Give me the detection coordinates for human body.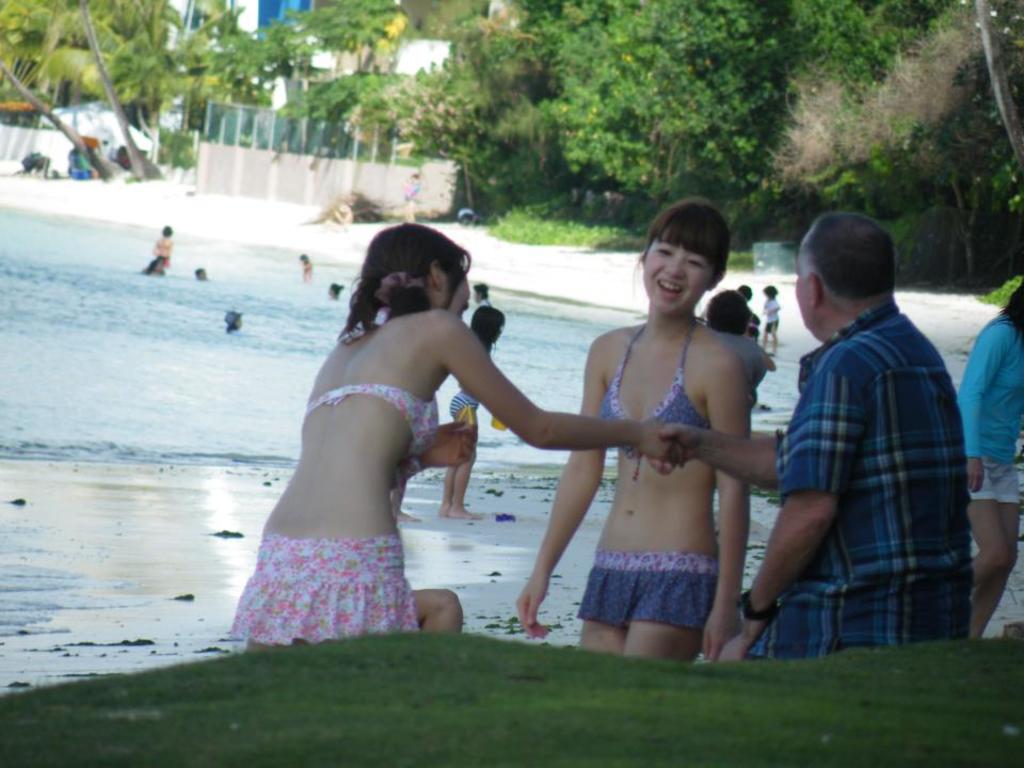
[x1=766, y1=286, x2=780, y2=358].
